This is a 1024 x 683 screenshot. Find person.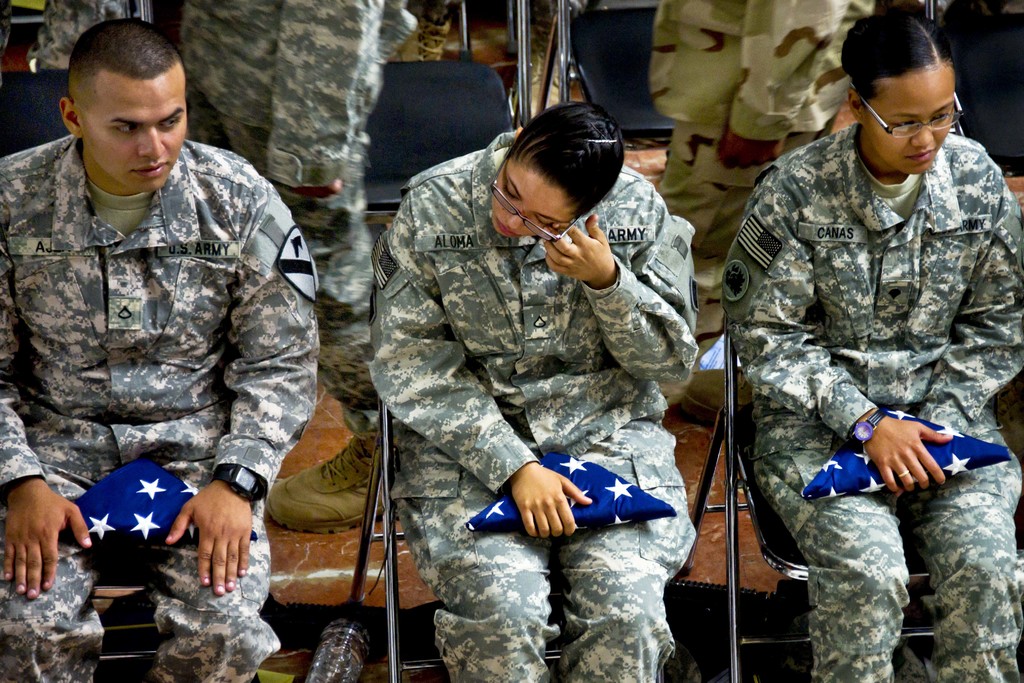
Bounding box: x1=365 y1=103 x2=700 y2=682.
